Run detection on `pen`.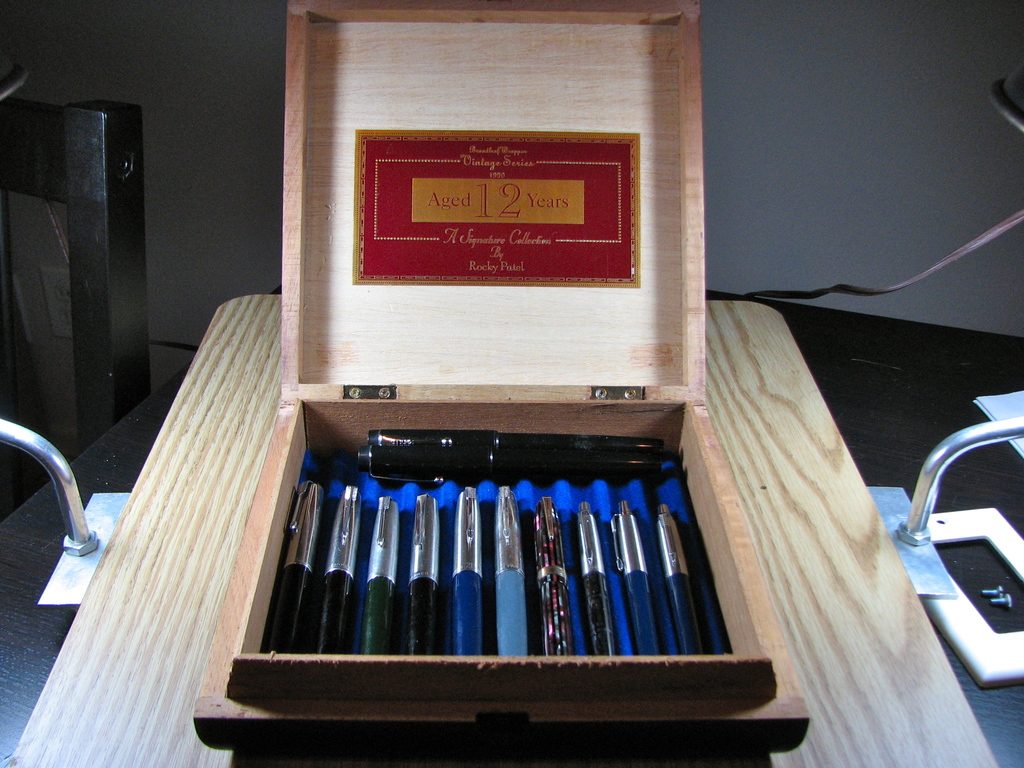
Result: x1=364 y1=426 x2=660 y2=454.
